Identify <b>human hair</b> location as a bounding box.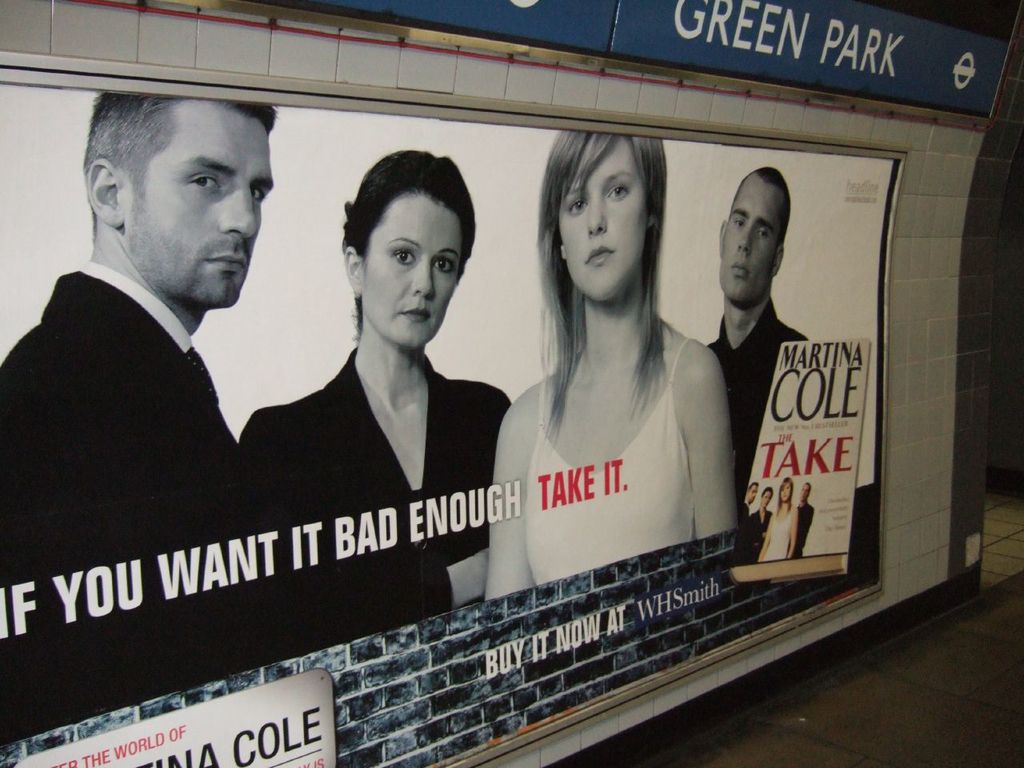
[759,485,777,494].
